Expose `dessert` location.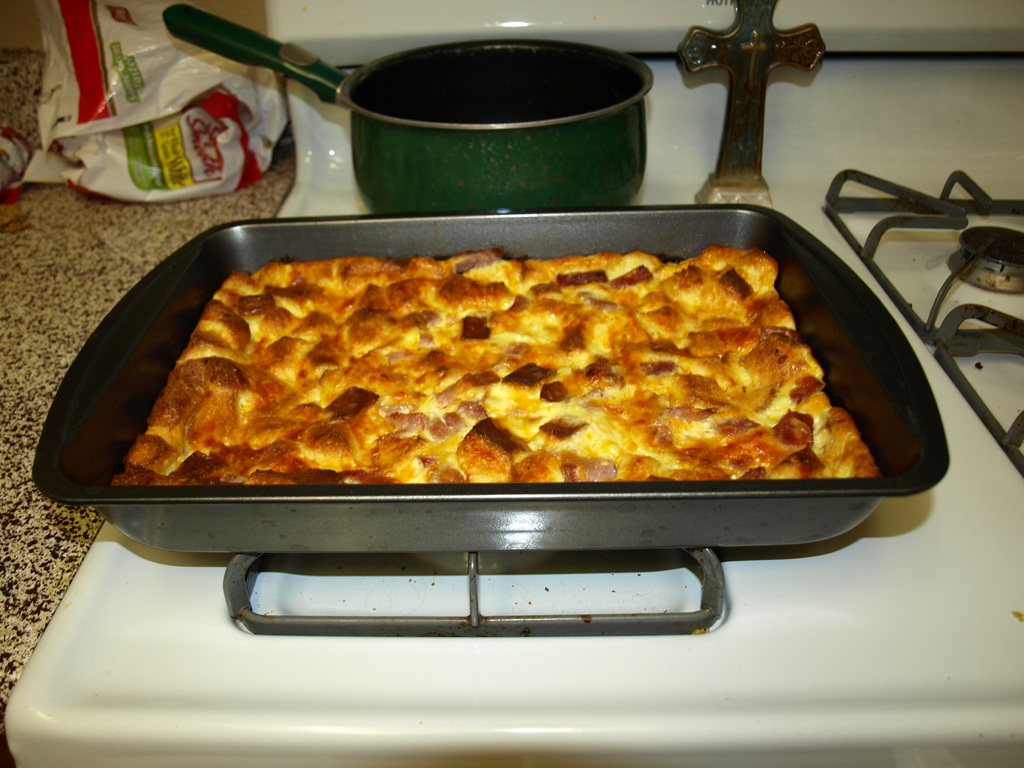
Exposed at (x1=166, y1=235, x2=828, y2=509).
